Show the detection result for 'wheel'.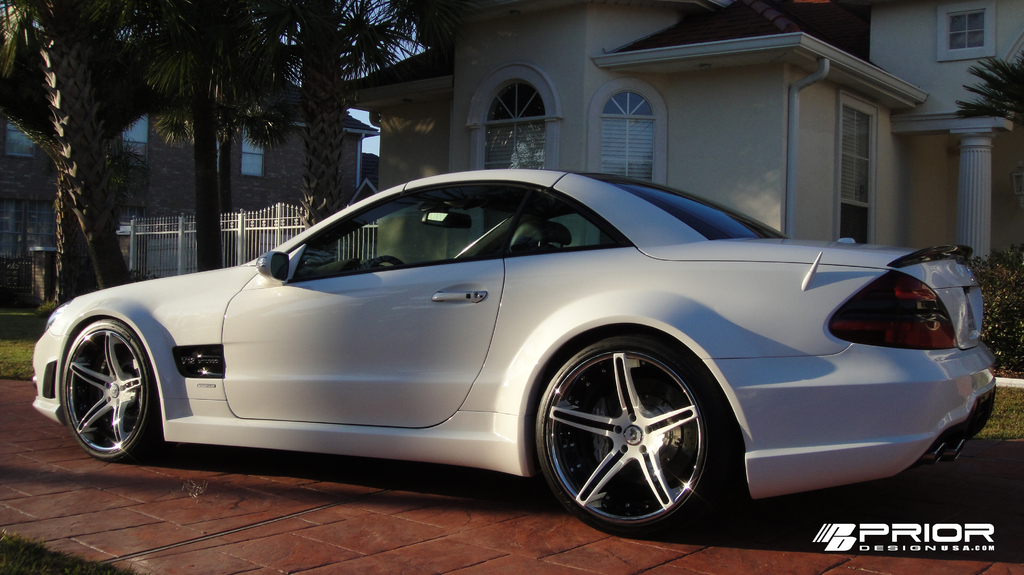
{"left": 65, "top": 315, "right": 163, "bottom": 457}.
